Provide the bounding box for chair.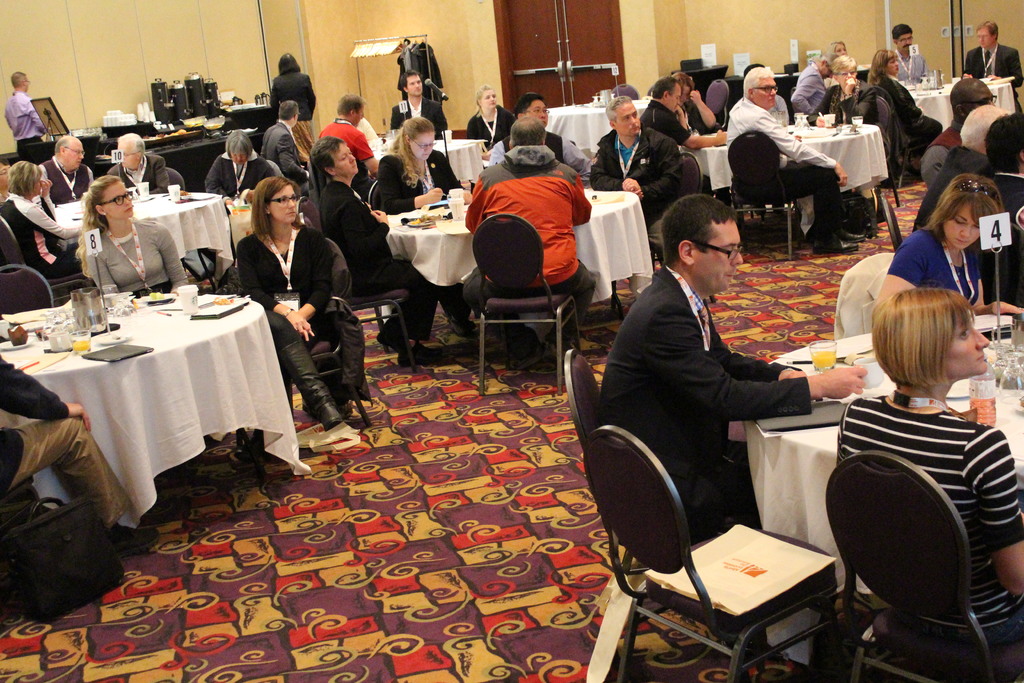
crop(294, 193, 321, 235).
